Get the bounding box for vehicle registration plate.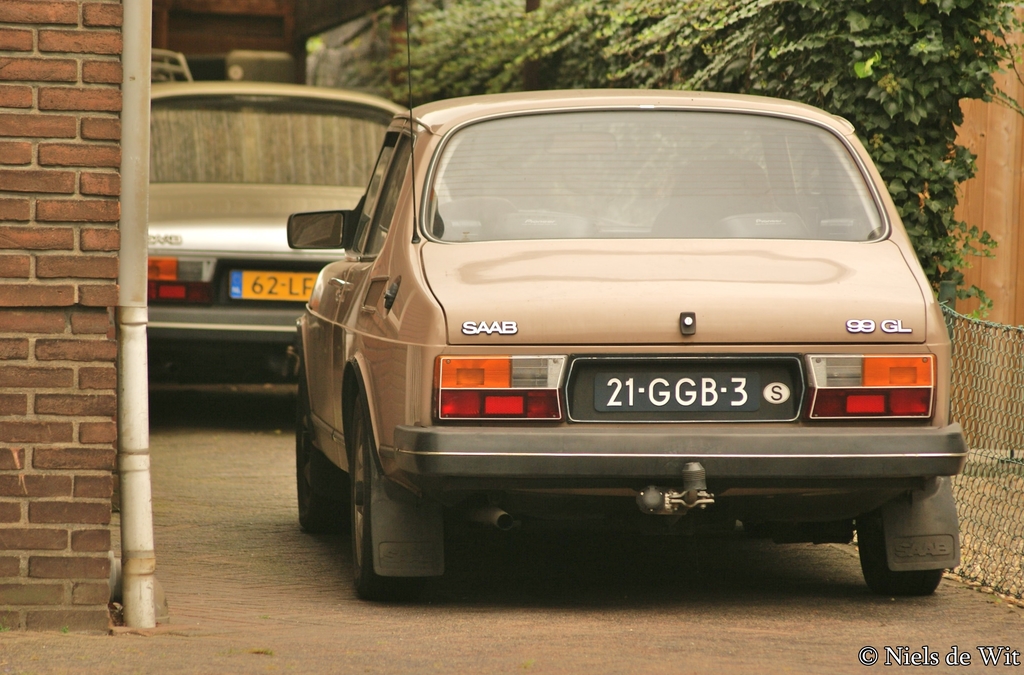
<box>554,354,819,447</box>.
